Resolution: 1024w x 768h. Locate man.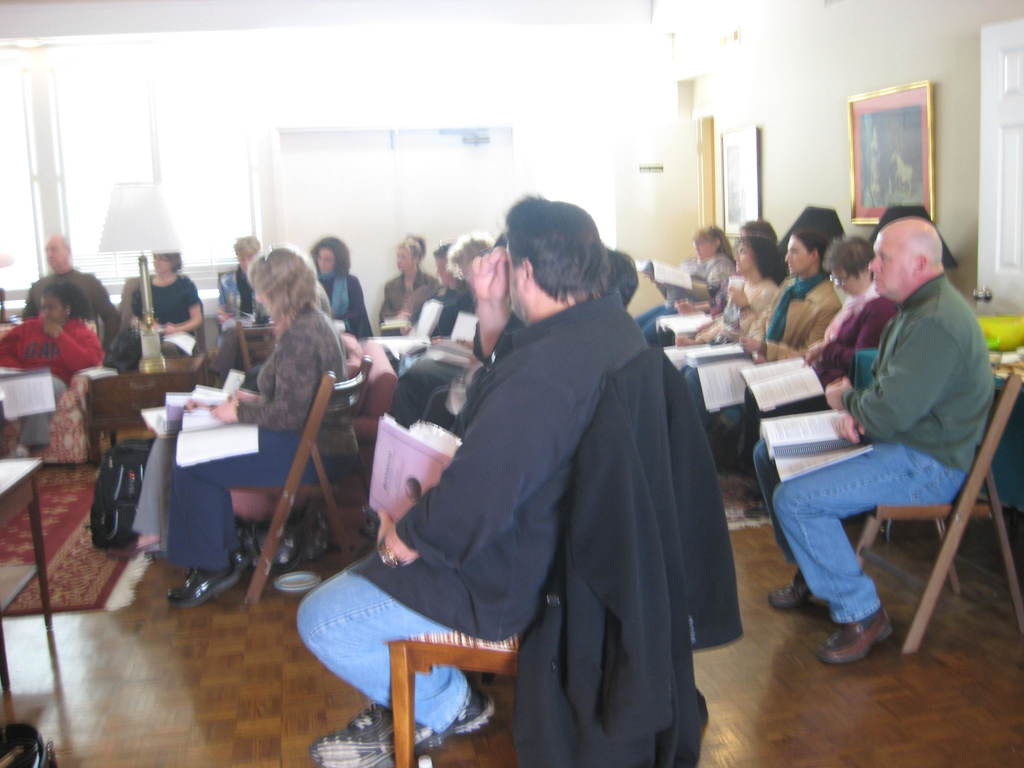
300/189/648/767.
